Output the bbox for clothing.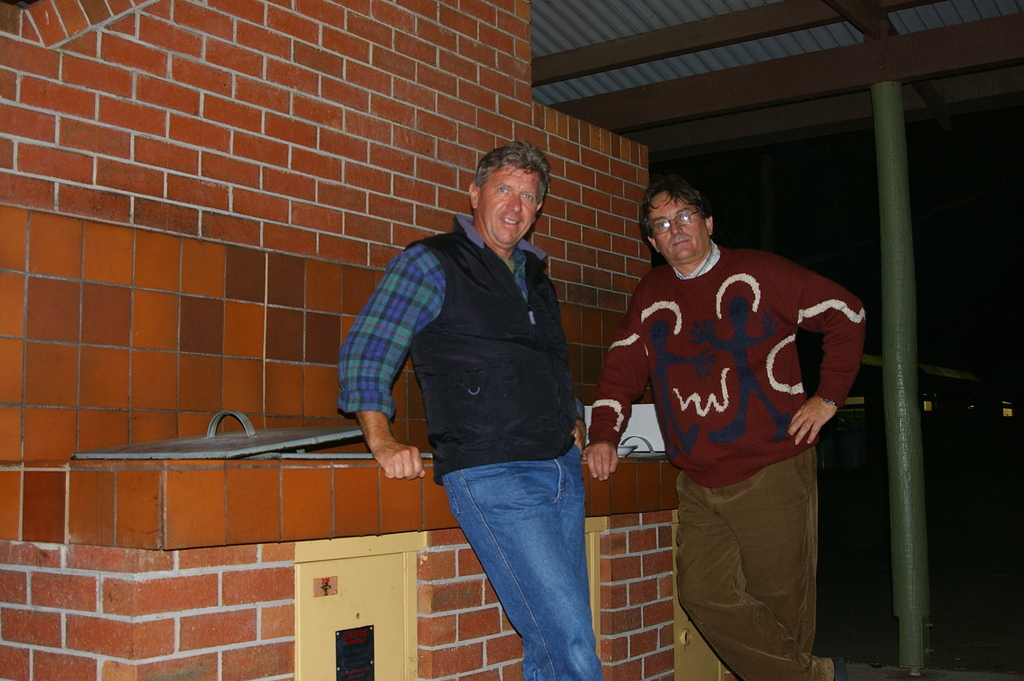
(631, 209, 856, 641).
